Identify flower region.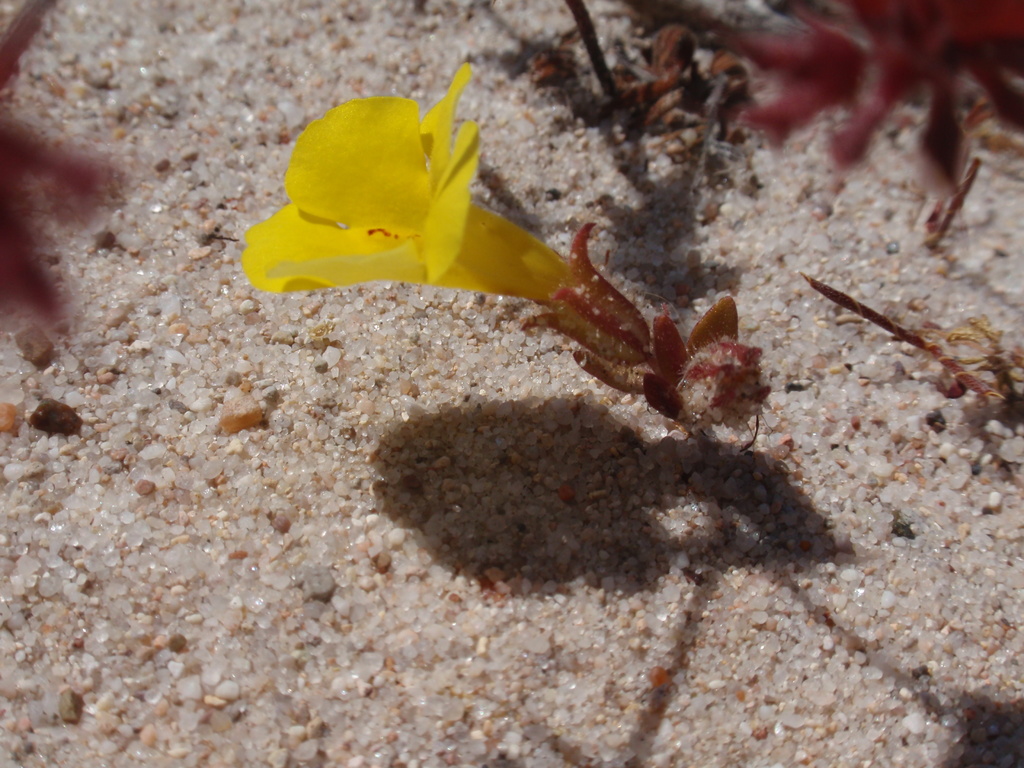
Region: [left=248, top=58, right=655, bottom=376].
